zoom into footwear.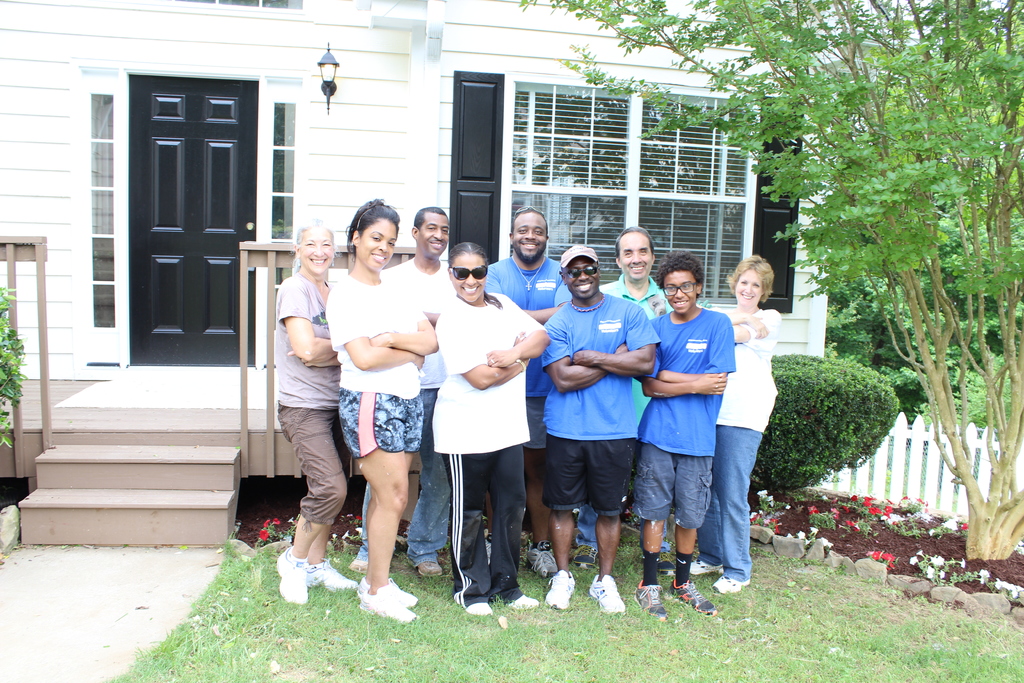
Zoom target: (left=572, top=541, right=600, bottom=567).
